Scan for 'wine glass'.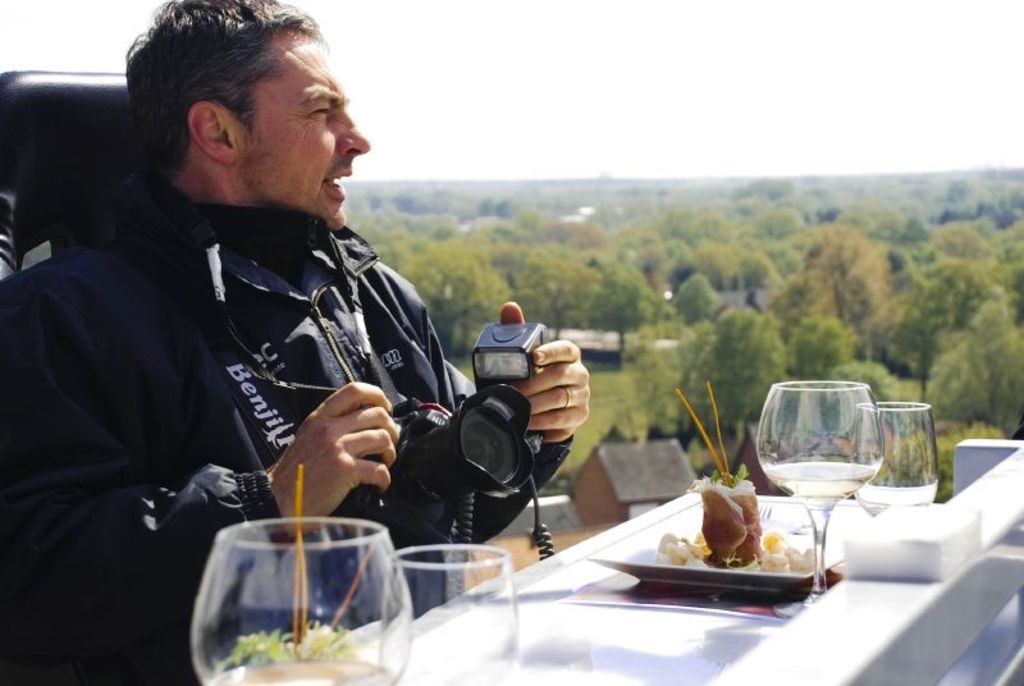
Scan result: select_region(852, 402, 941, 518).
